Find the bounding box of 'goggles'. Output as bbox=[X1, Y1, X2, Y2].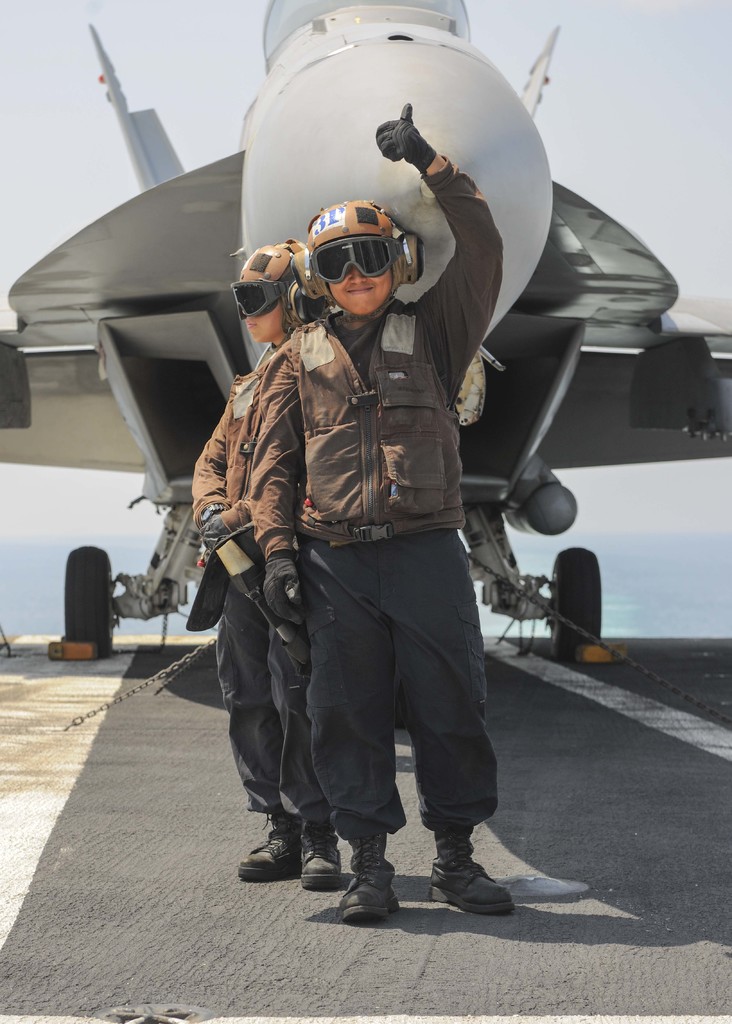
bbox=[220, 273, 297, 325].
